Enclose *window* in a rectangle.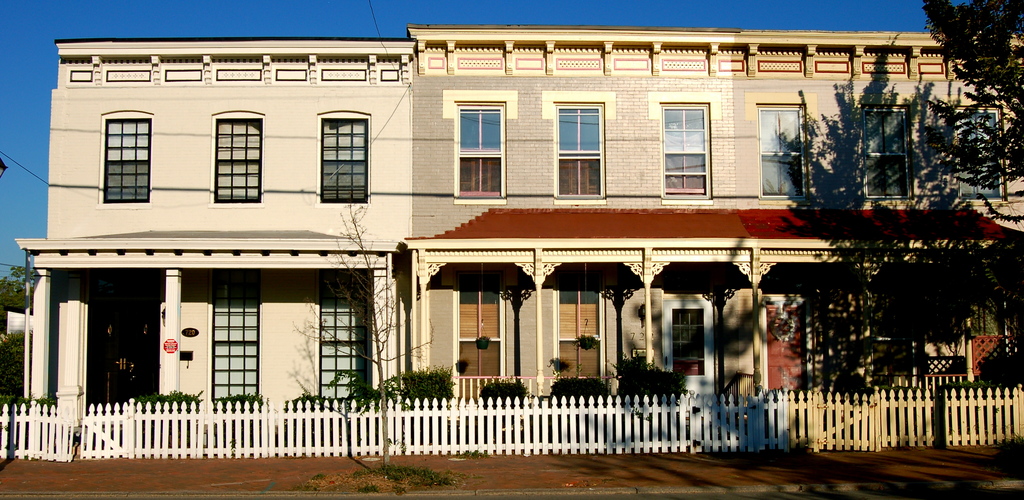
bbox(866, 105, 910, 198).
